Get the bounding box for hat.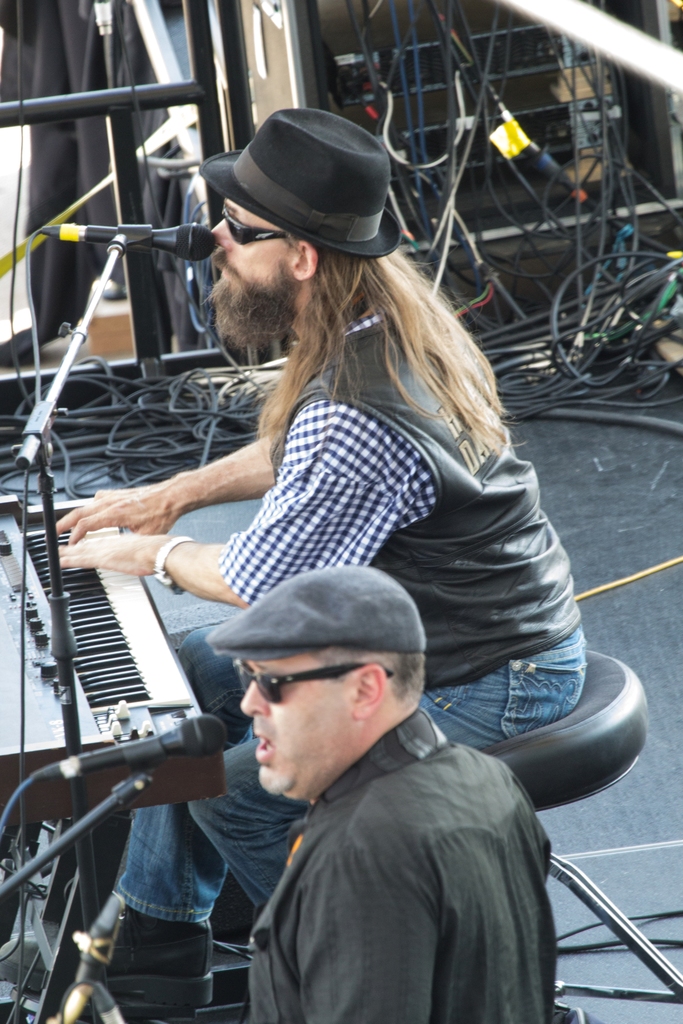
locate(204, 567, 425, 660).
